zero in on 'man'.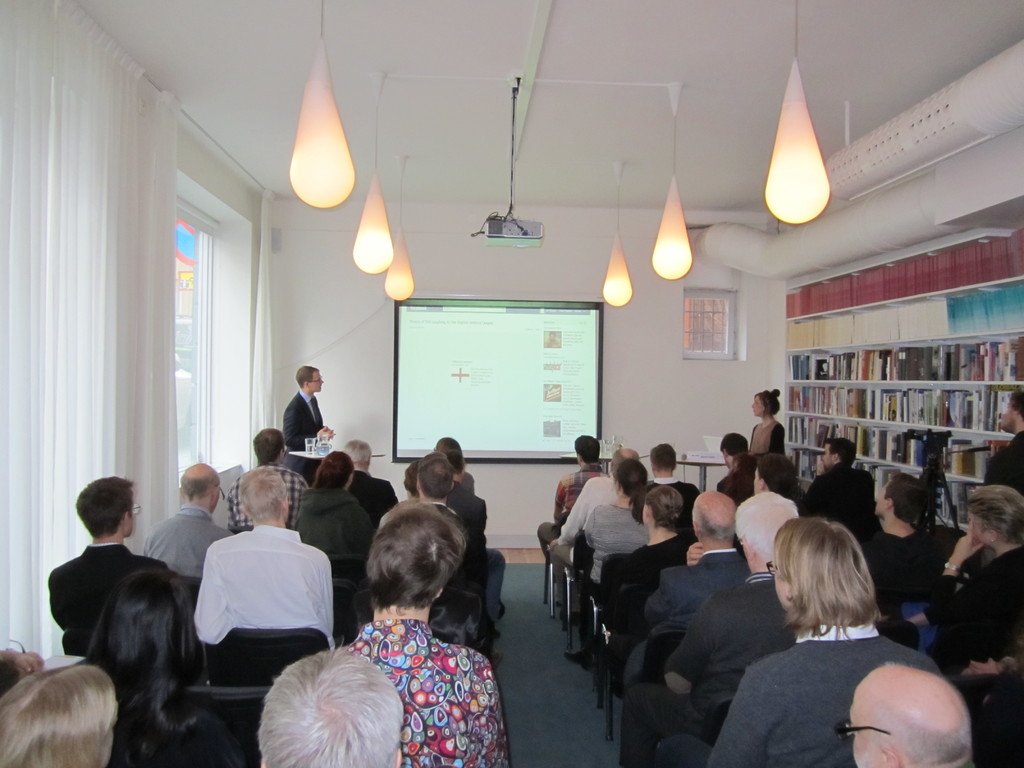
Zeroed in: left=646, top=442, right=706, bottom=531.
